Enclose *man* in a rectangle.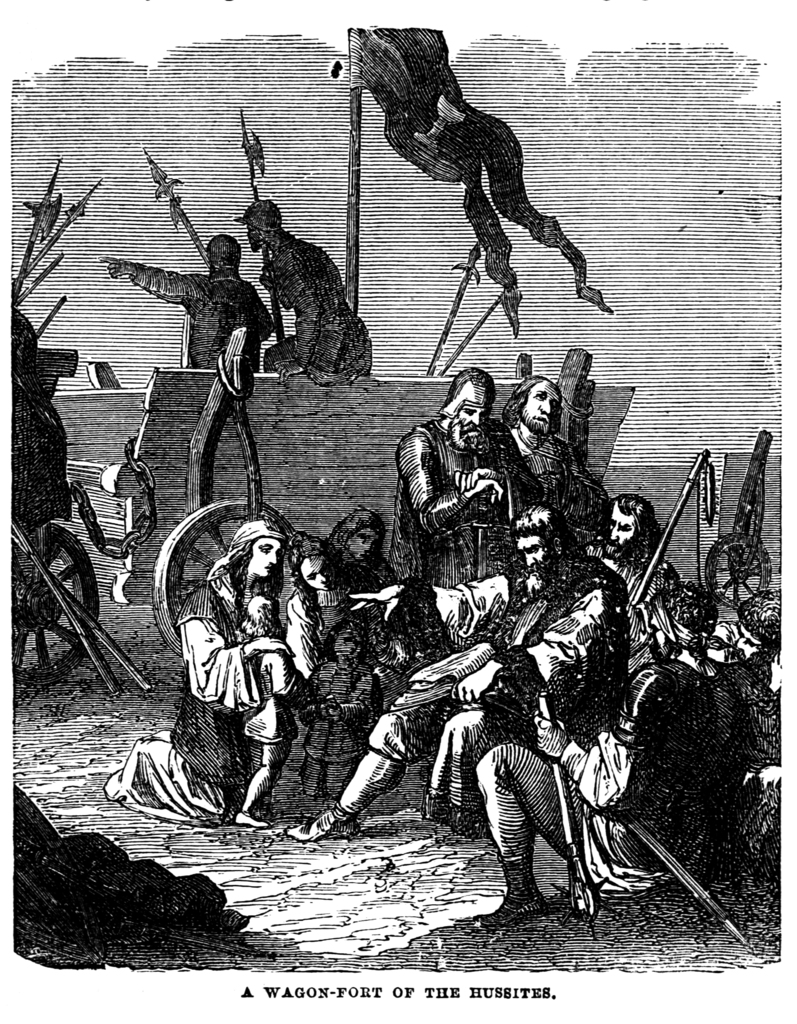
x1=388 y1=360 x2=498 y2=593.
